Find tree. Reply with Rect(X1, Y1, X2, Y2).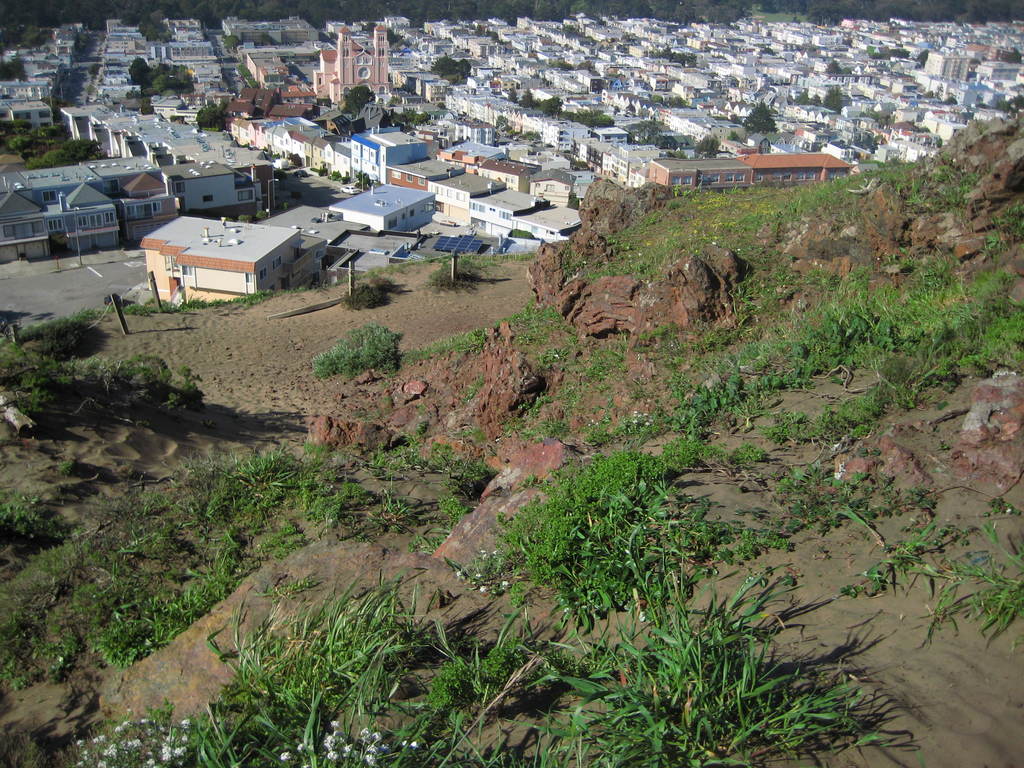
Rect(0, 55, 31, 82).
